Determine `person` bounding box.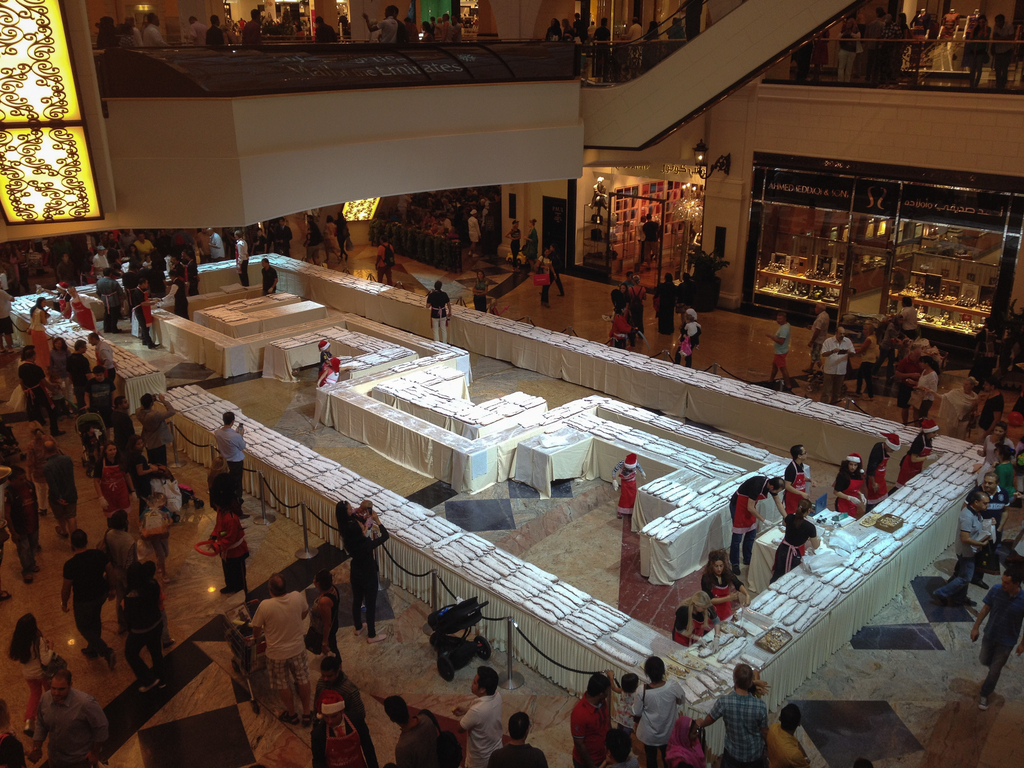
Determined: Rect(550, 243, 567, 299).
